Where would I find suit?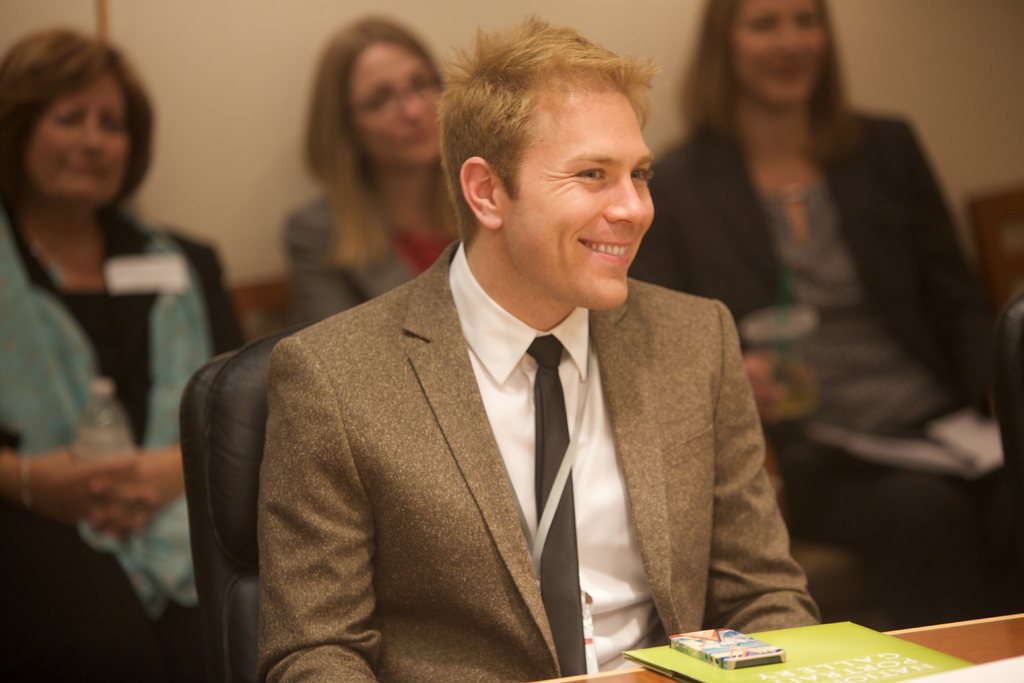
At 186 100 815 669.
